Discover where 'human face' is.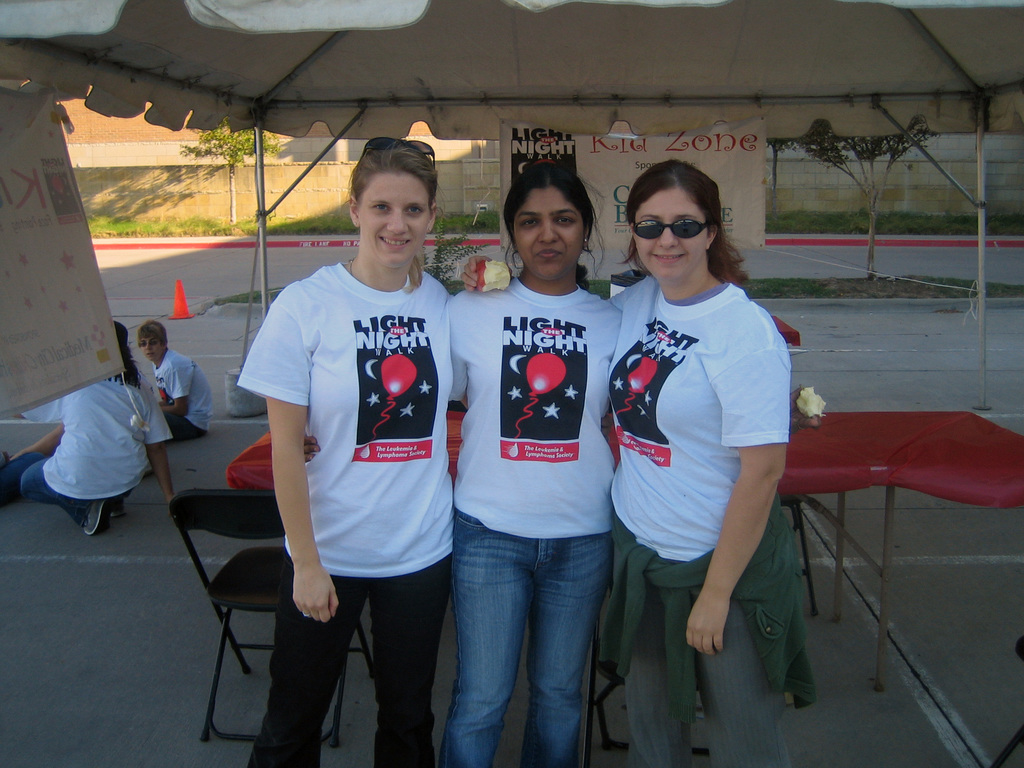
Discovered at <box>133,322,166,368</box>.
